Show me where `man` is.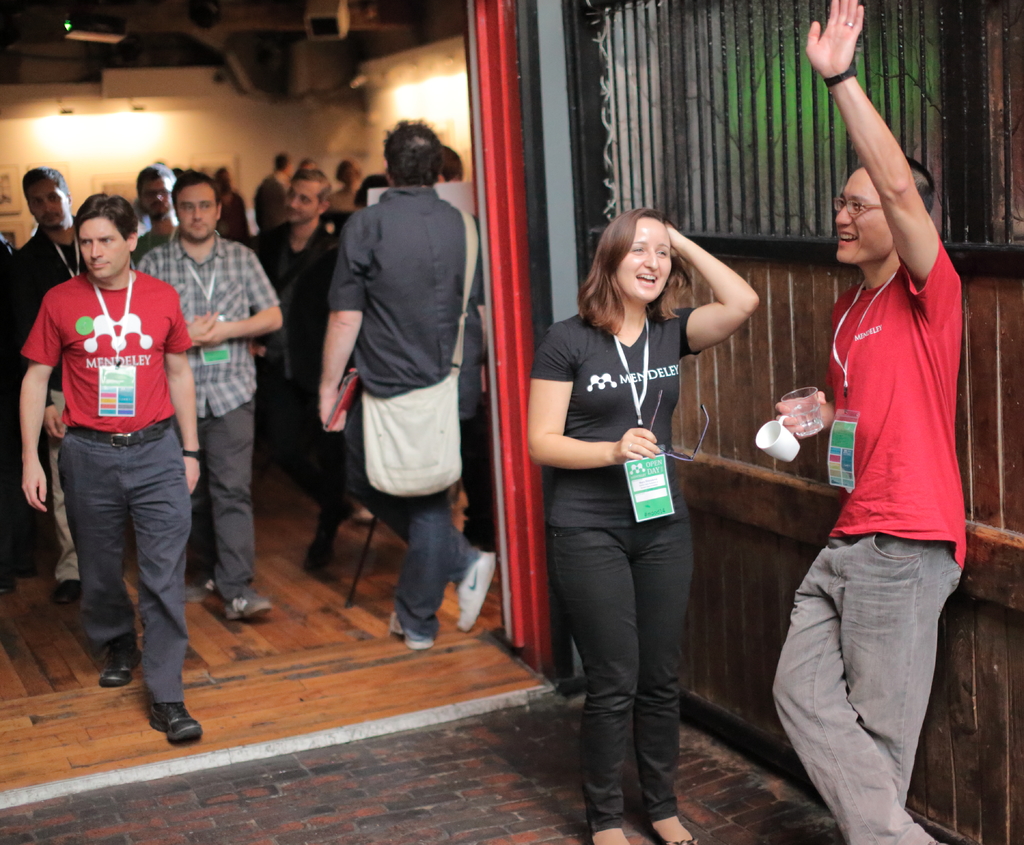
`man` is at bbox(769, 0, 966, 844).
